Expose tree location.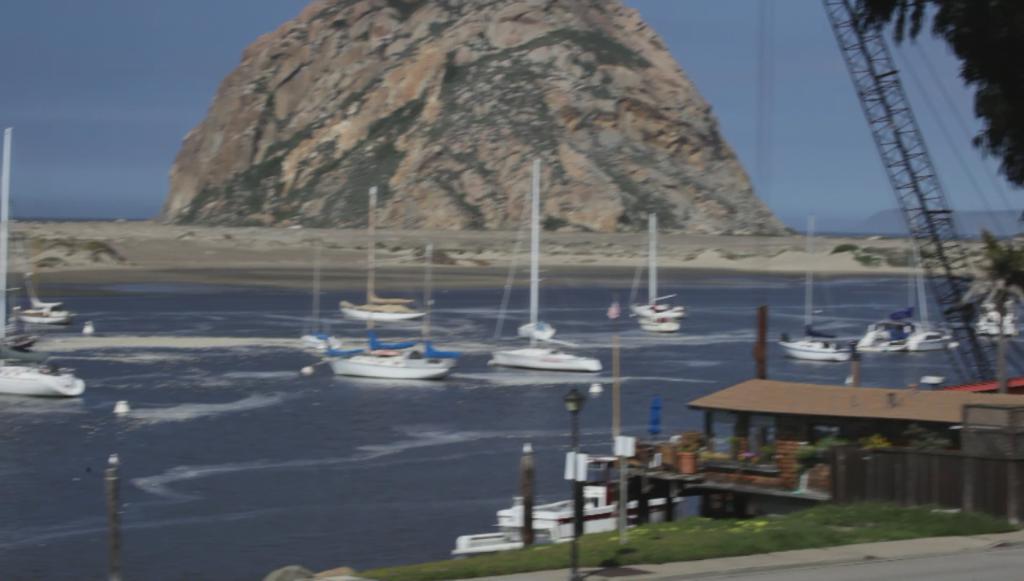
Exposed at detection(847, 0, 1023, 188).
